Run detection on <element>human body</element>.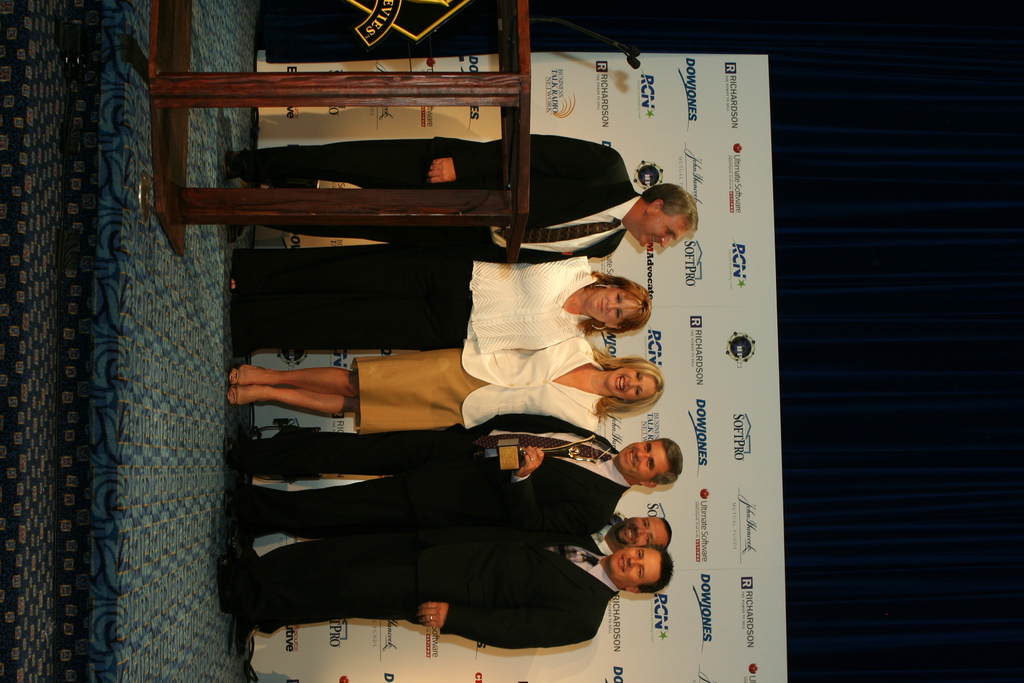
Result: [227,413,676,549].
